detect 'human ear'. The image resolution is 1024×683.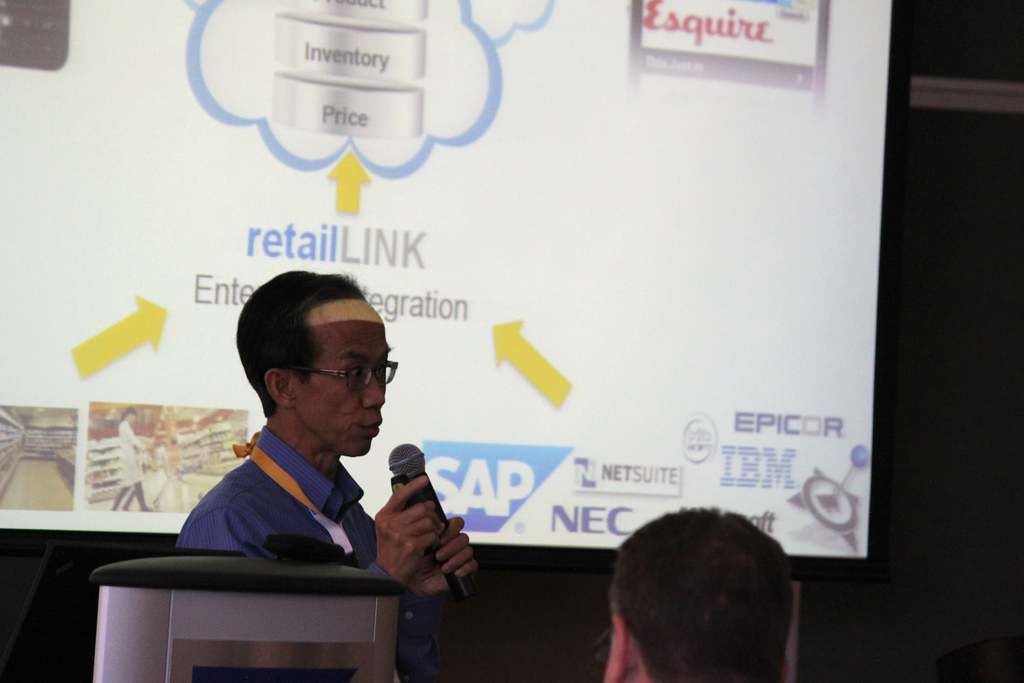
BBox(604, 612, 632, 682).
